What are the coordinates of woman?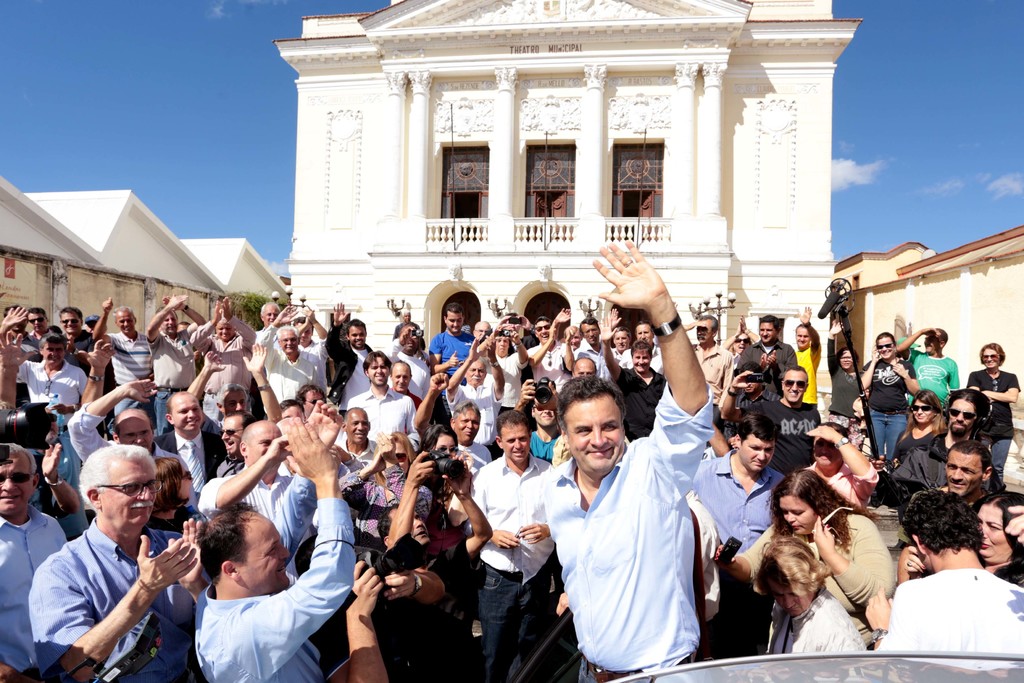
l=423, t=417, r=462, b=500.
